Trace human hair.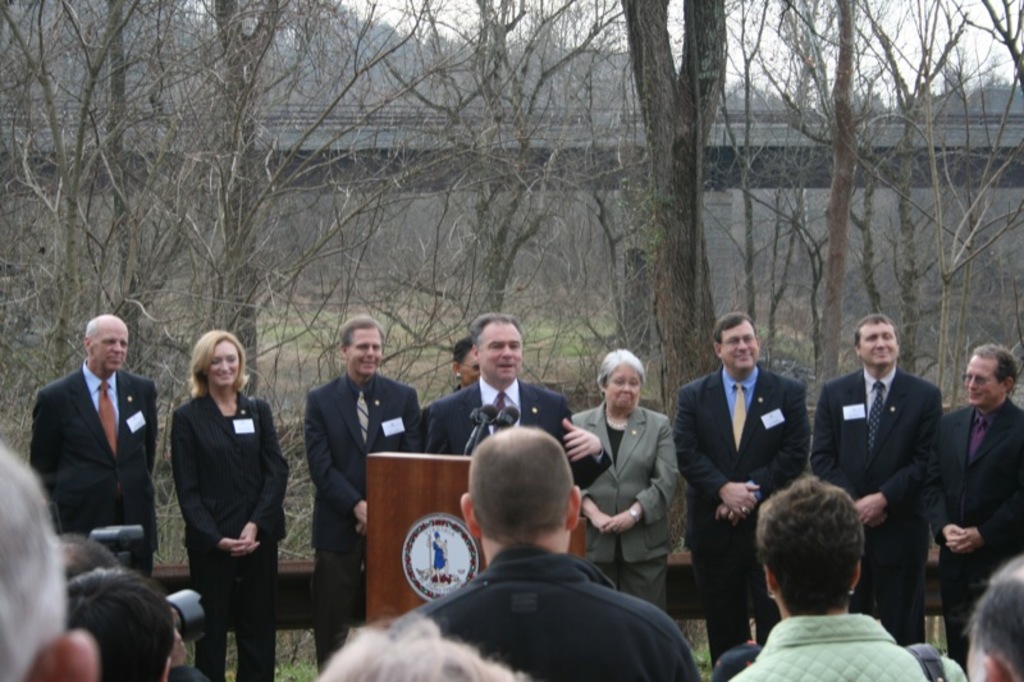
Traced to BBox(977, 339, 1016, 388).
